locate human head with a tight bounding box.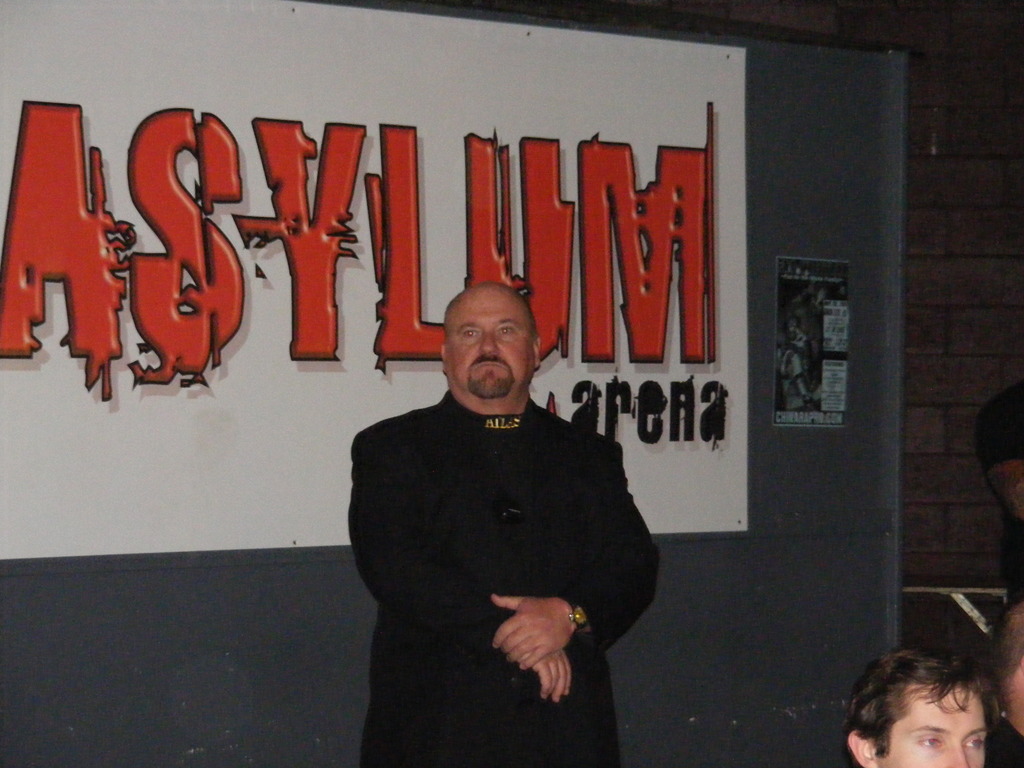
select_region(840, 651, 992, 767).
